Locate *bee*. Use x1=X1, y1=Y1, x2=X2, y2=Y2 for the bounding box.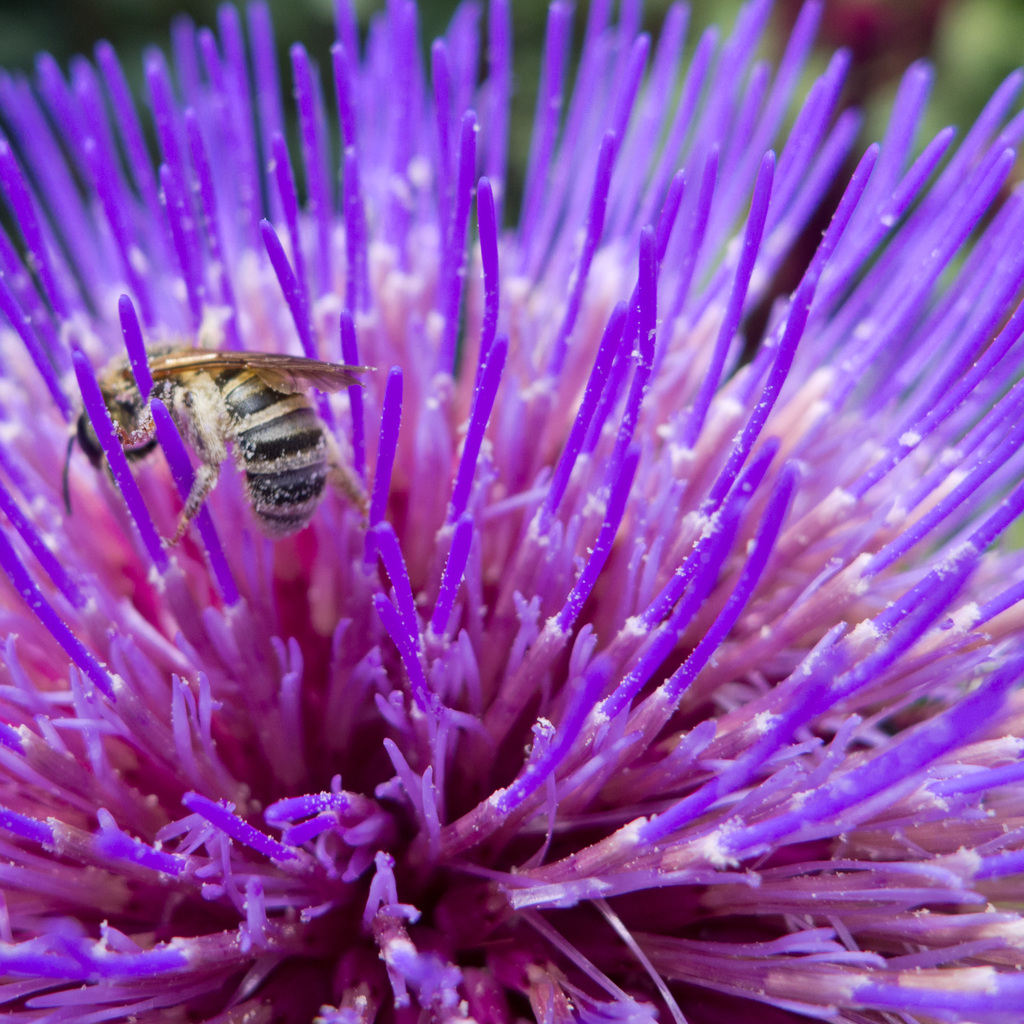
x1=95, y1=319, x2=378, y2=554.
